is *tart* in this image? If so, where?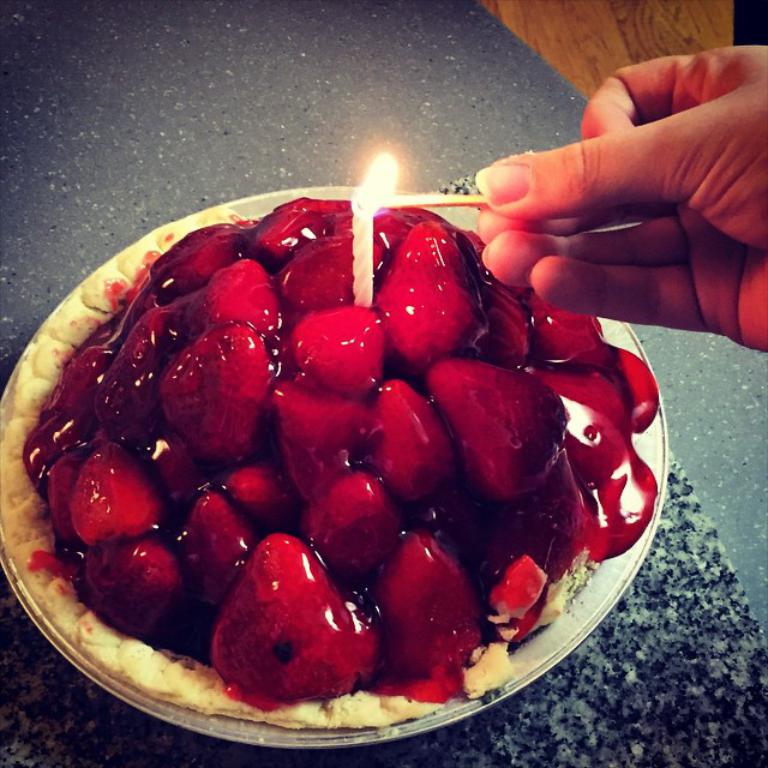
Yes, at (left=1, top=154, right=676, bottom=767).
